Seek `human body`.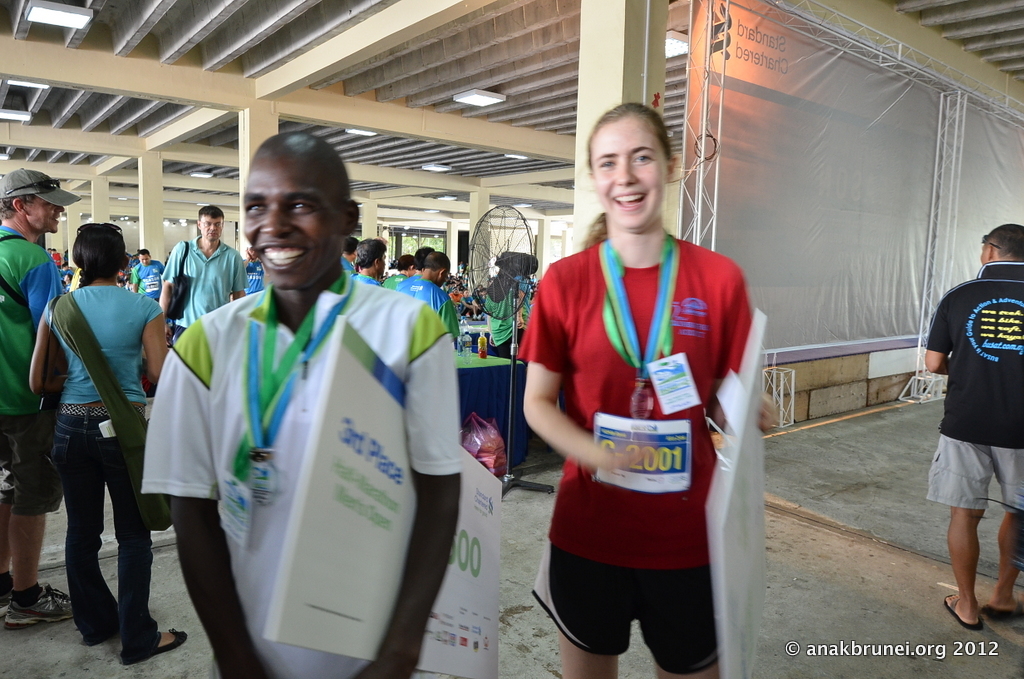
bbox=[385, 255, 414, 291].
